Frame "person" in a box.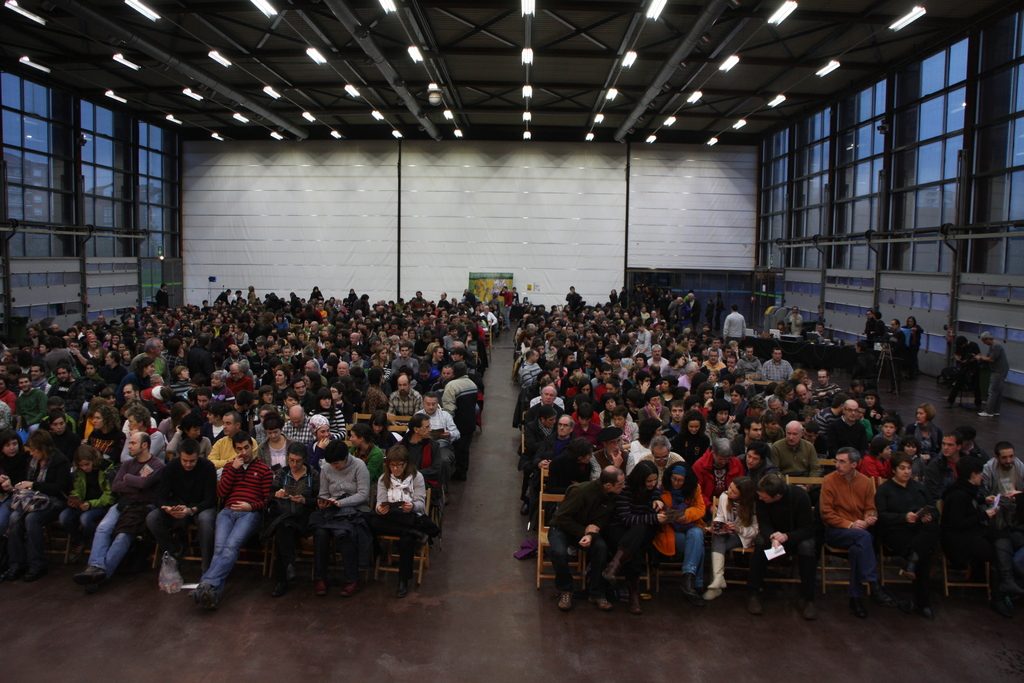
(688, 336, 696, 347).
